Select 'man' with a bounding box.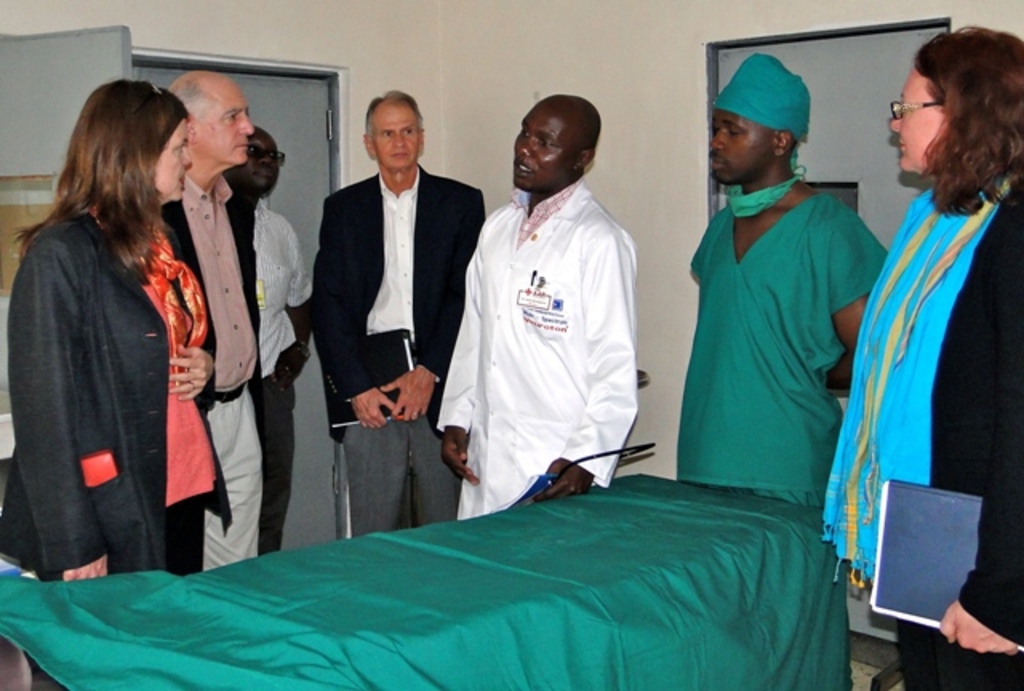
306, 91, 490, 549.
